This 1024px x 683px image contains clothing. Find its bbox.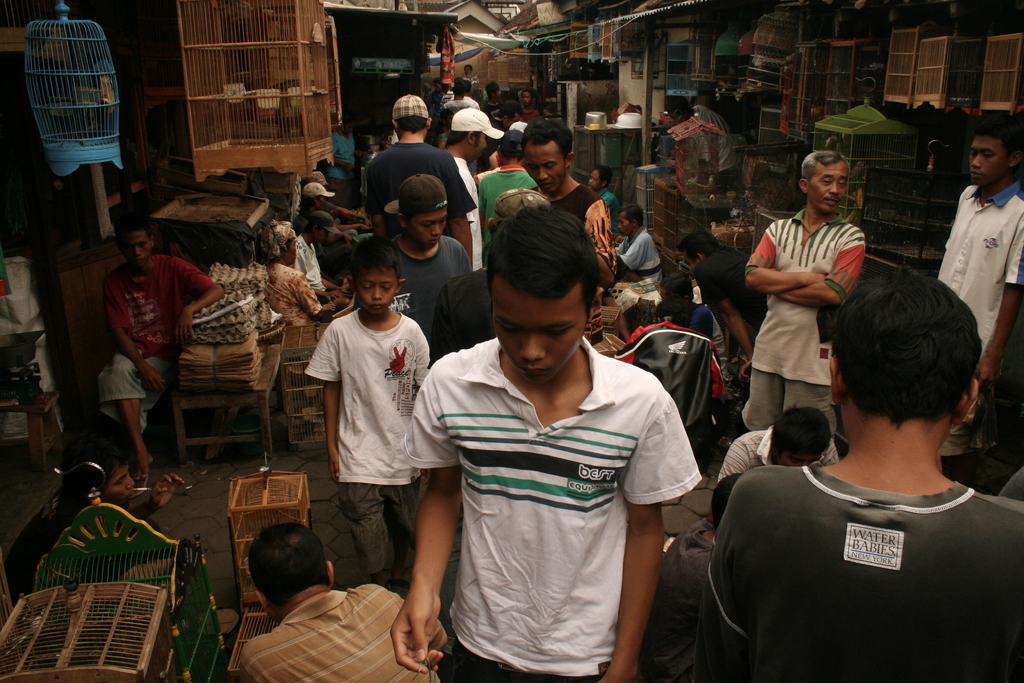
bbox=[385, 242, 468, 315].
